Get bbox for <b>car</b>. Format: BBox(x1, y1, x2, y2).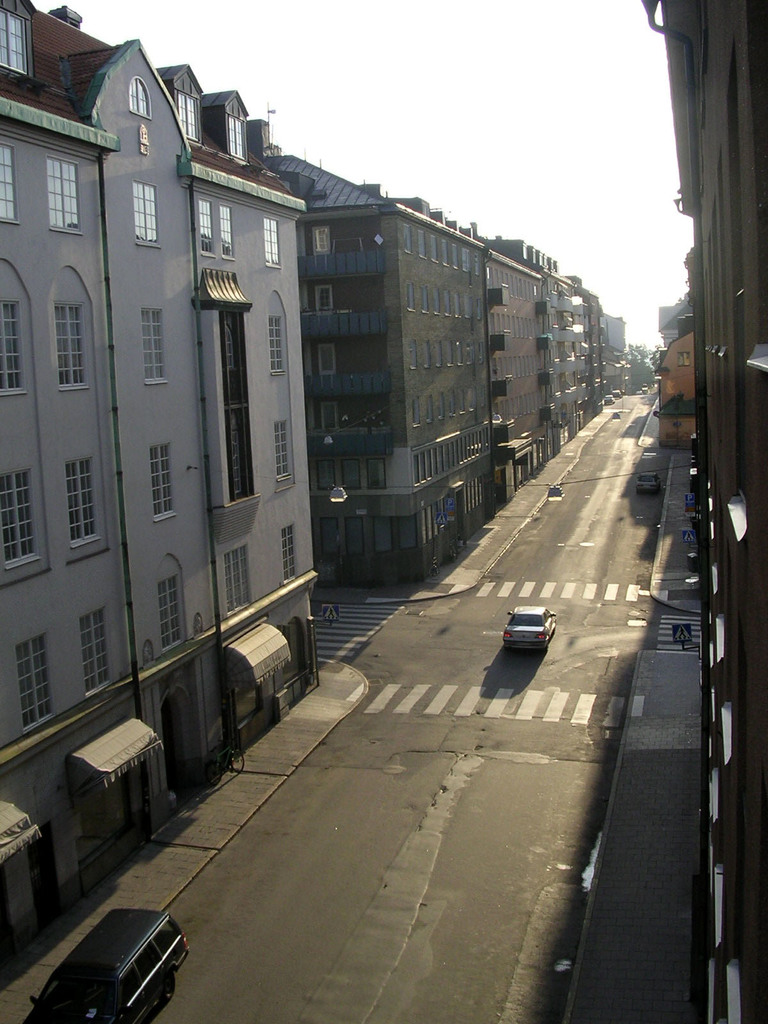
BBox(501, 606, 556, 648).
